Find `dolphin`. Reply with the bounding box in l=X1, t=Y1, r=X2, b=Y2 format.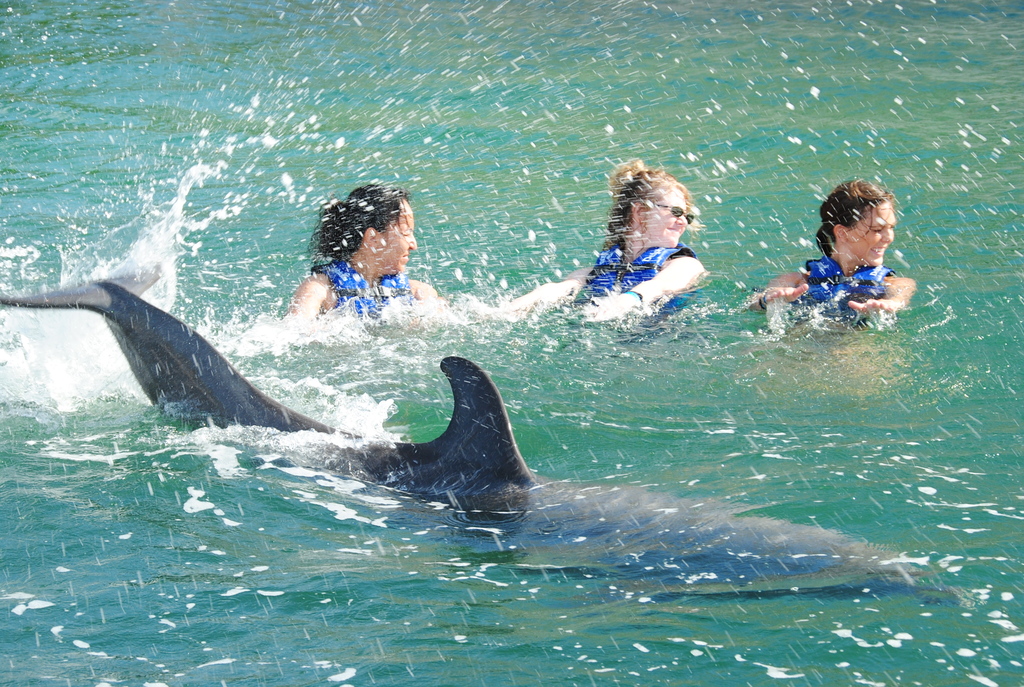
l=0, t=258, r=917, b=604.
